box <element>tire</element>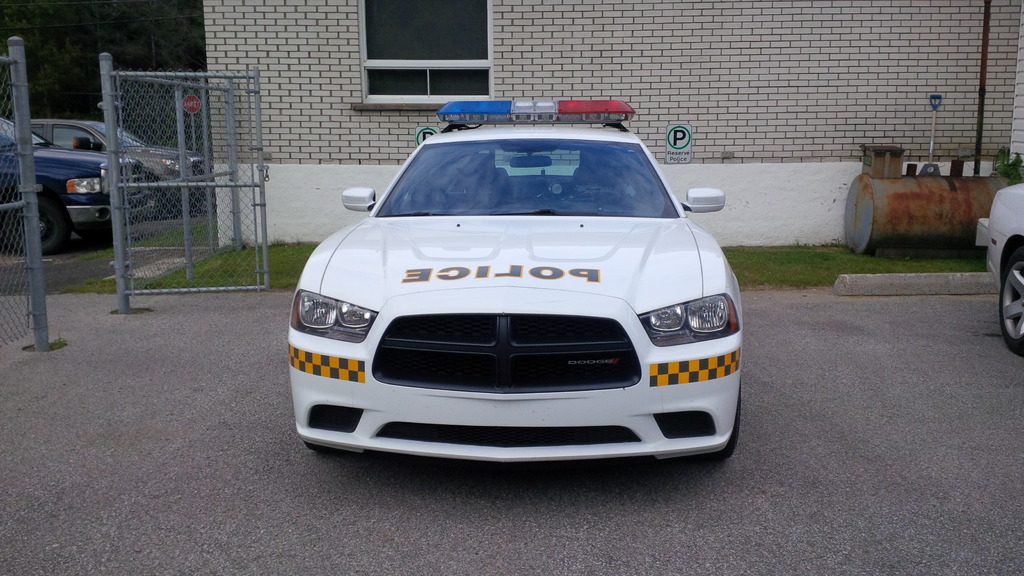
rect(73, 220, 111, 243)
